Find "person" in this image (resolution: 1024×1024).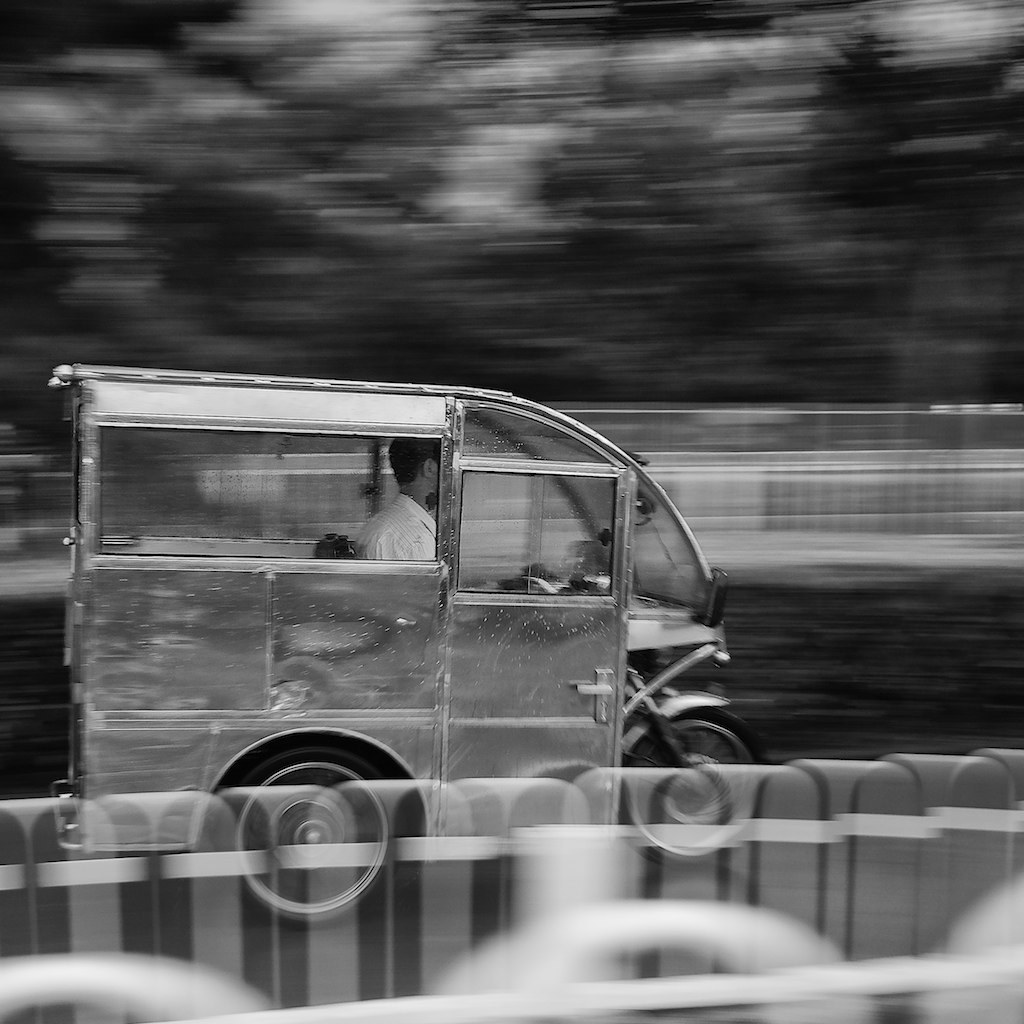
(354, 446, 456, 561).
